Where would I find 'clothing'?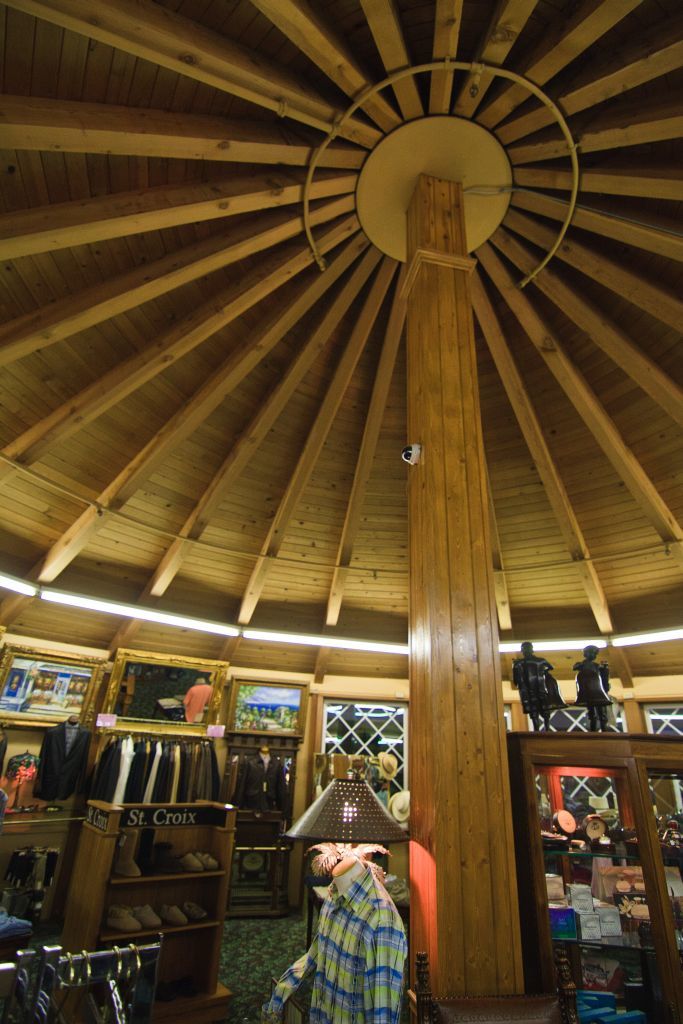
At x1=273, y1=836, x2=427, y2=1015.
